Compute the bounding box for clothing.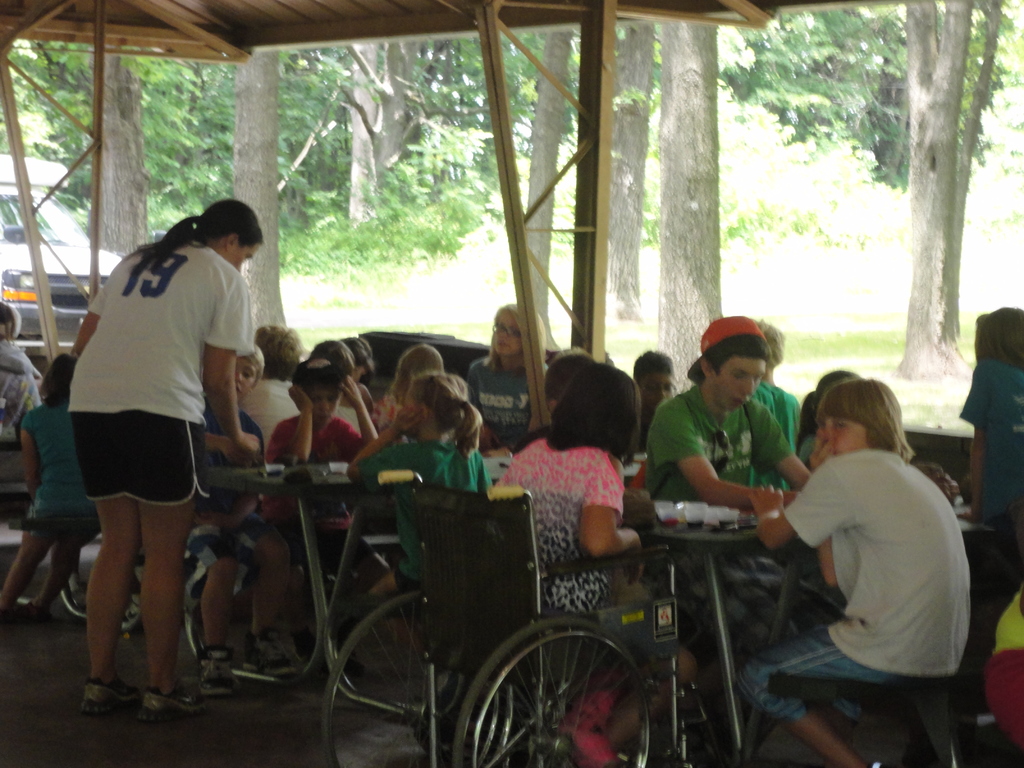
[left=17, top=408, right=100, bottom=538].
